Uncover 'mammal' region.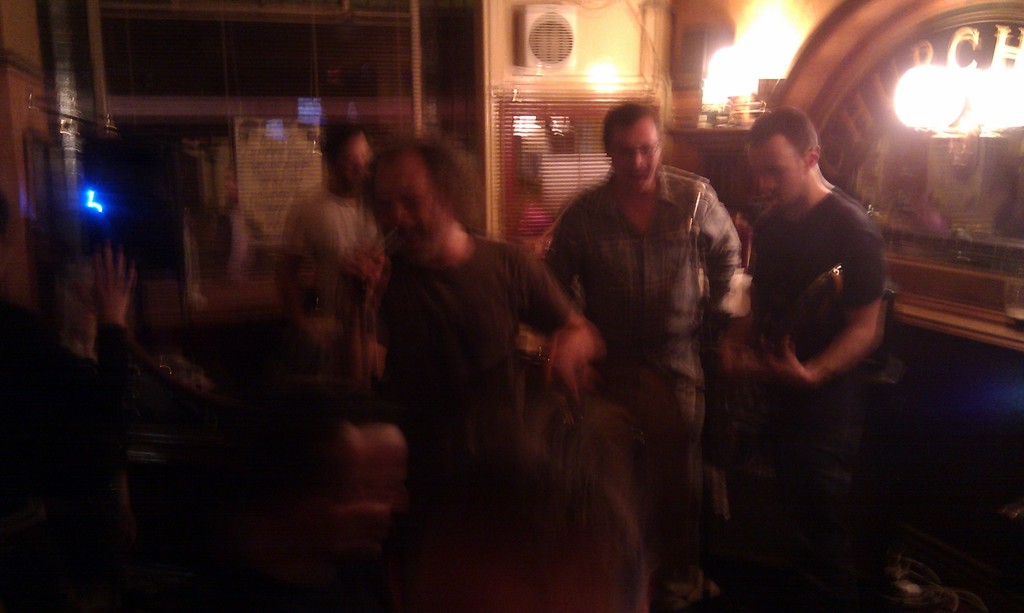
Uncovered: (x1=329, y1=138, x2=604, y2=612).
